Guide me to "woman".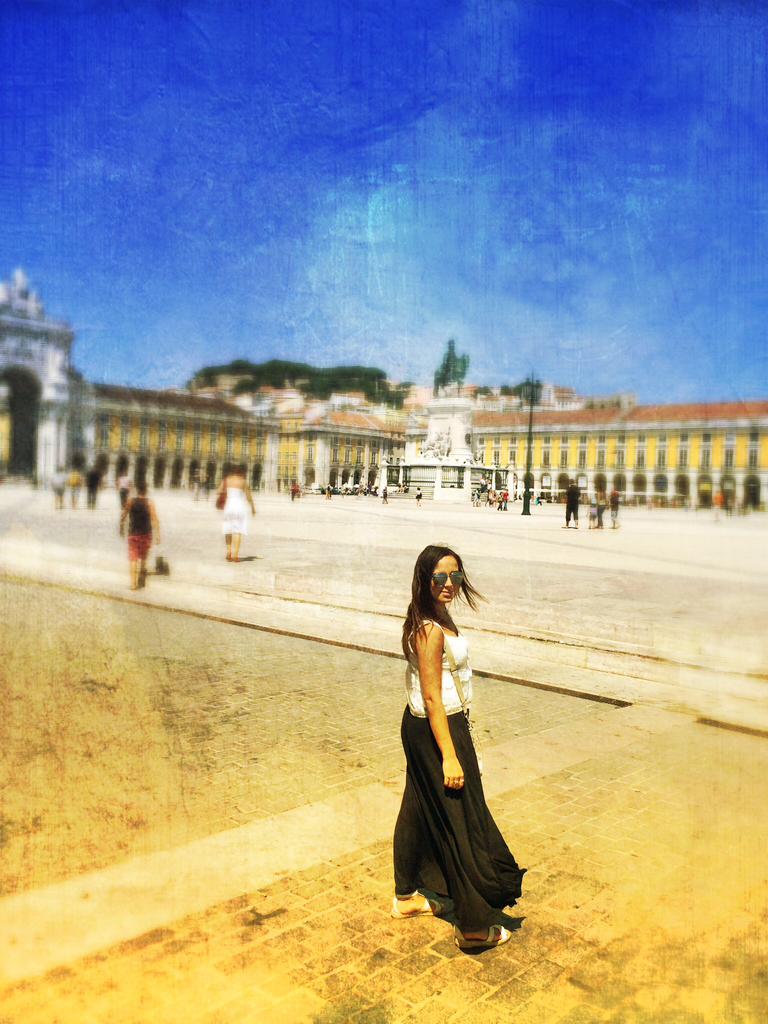
Guidance: (390,538,520,945).
